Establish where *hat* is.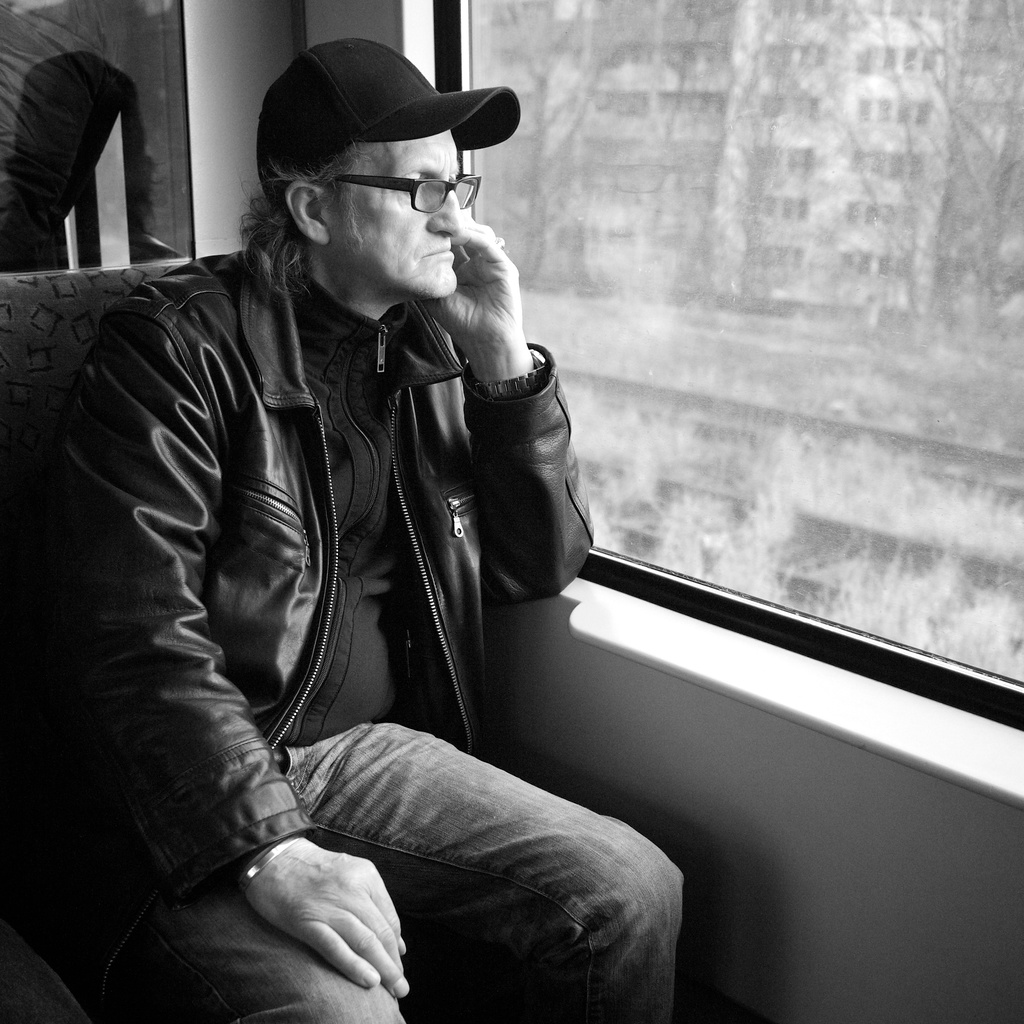
Established at box=[249, 35, 522, 189].
